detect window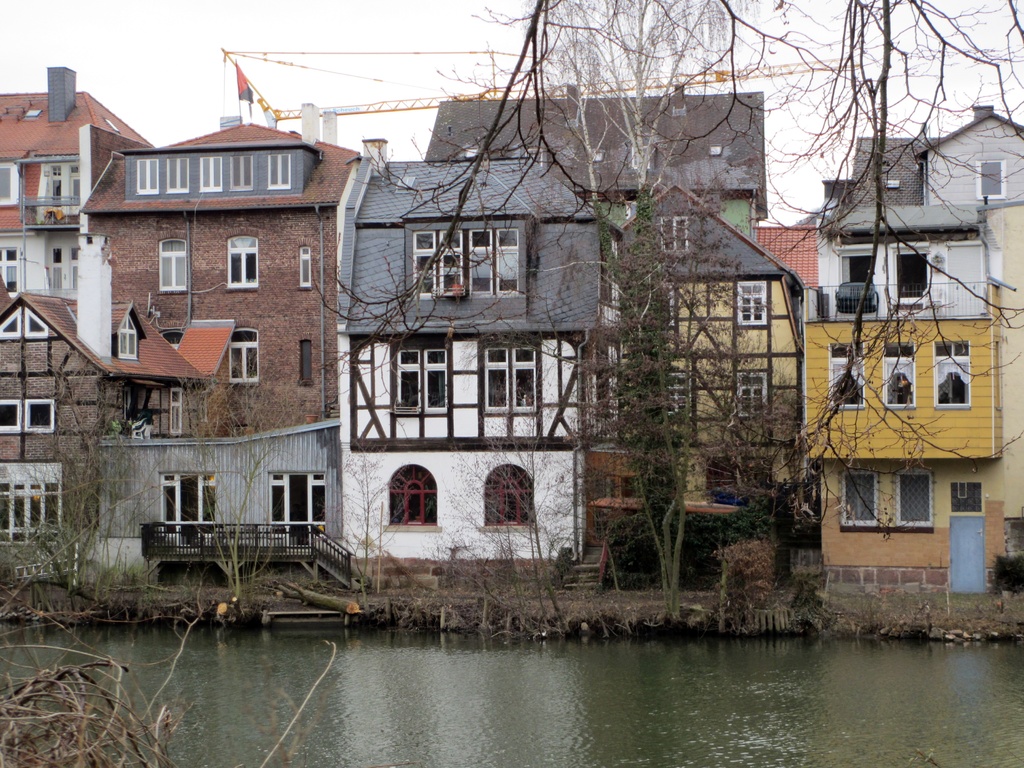
BBox(730, 369, 766, 419)
